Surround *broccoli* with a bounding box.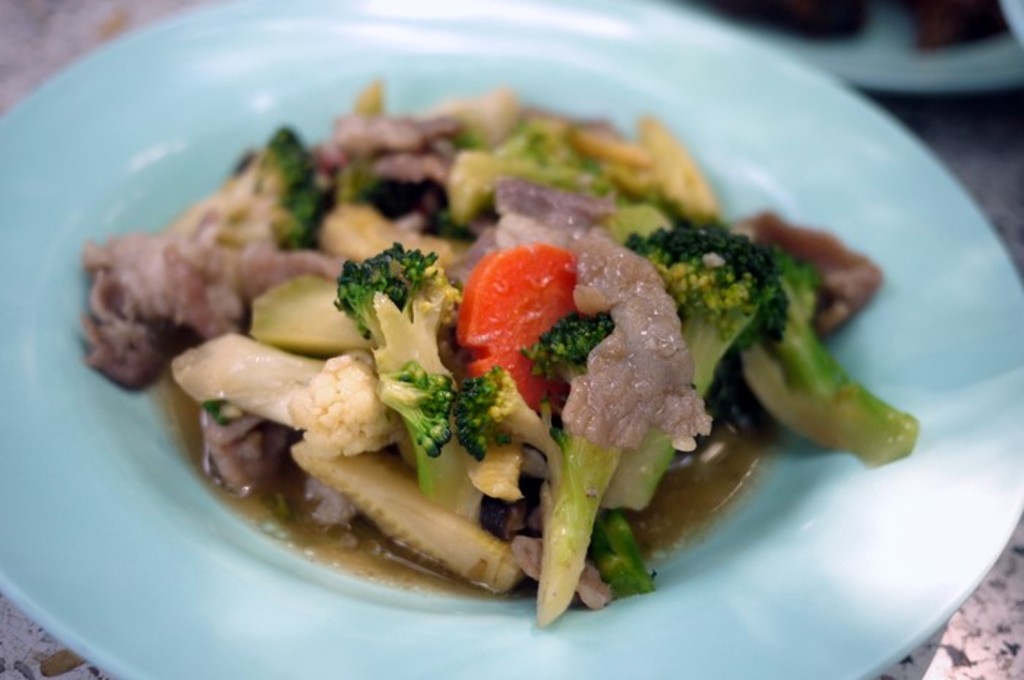
(x1=334, y1=244, x2=487, y2=521).
